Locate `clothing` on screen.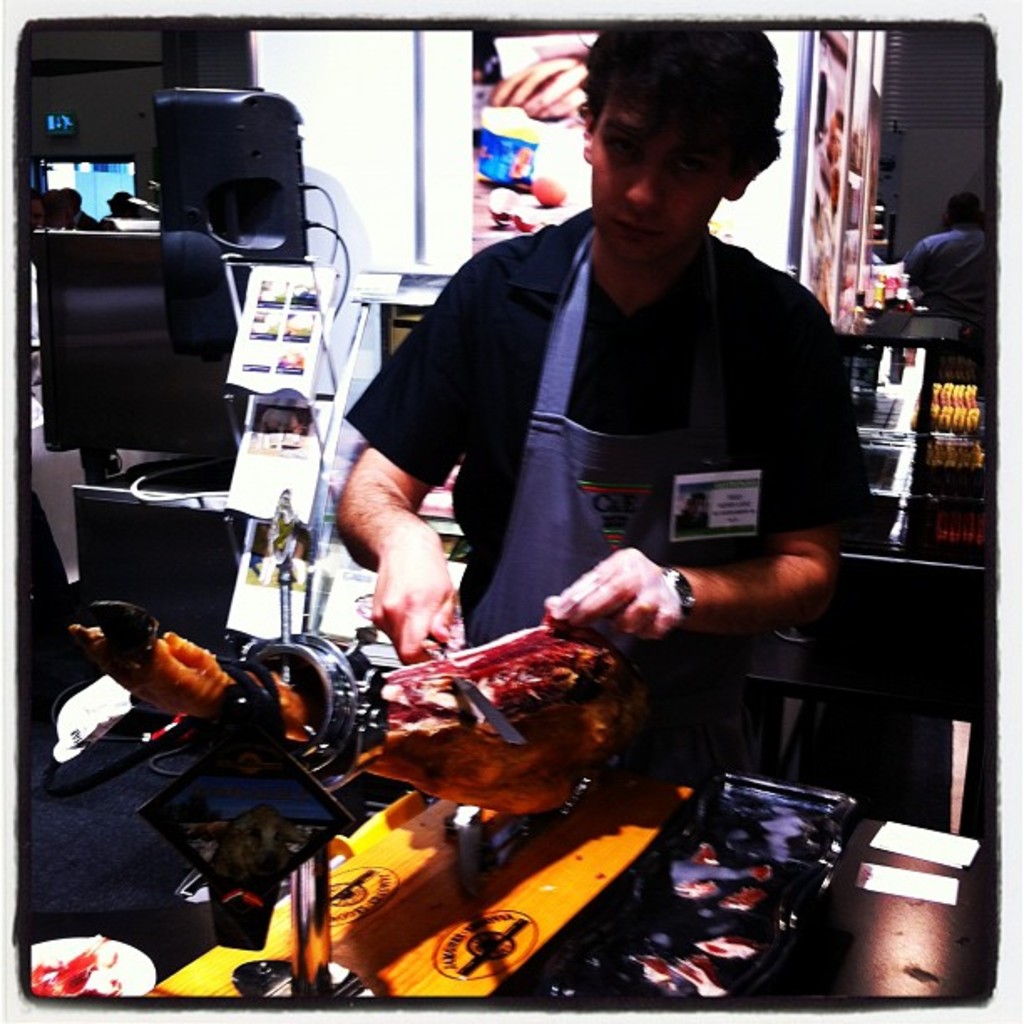
On screen at <region>907, 229, 987, 316</region>.
